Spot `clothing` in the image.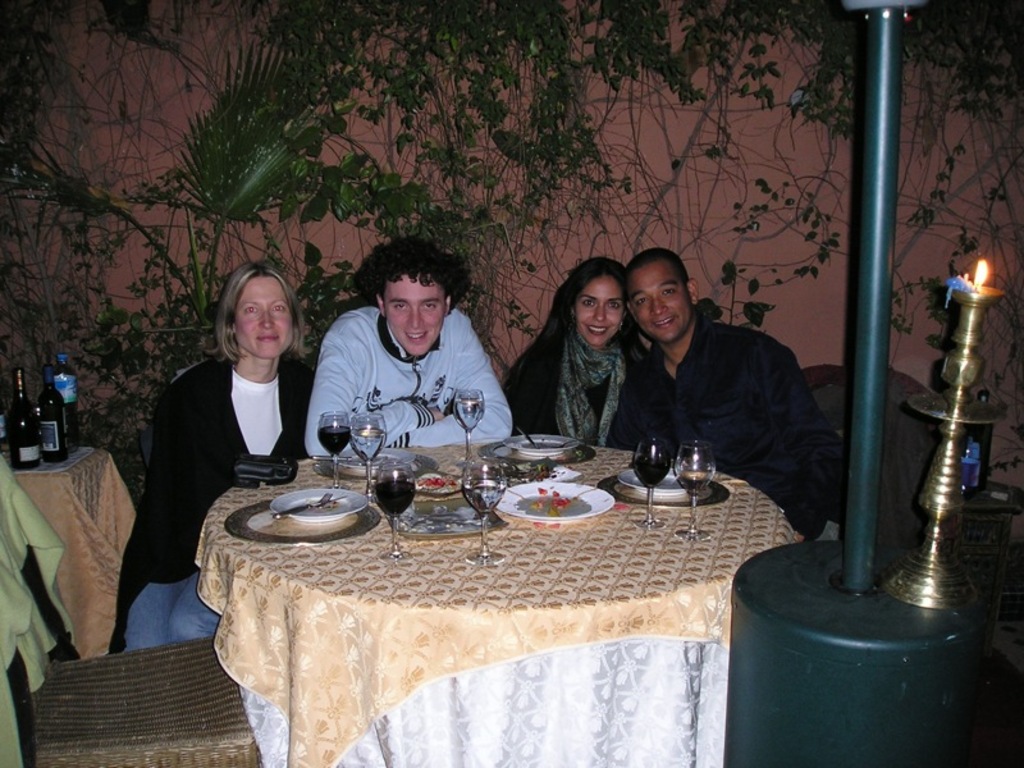
`clothing` found at <region>288, 284, 522, 456</region>.
